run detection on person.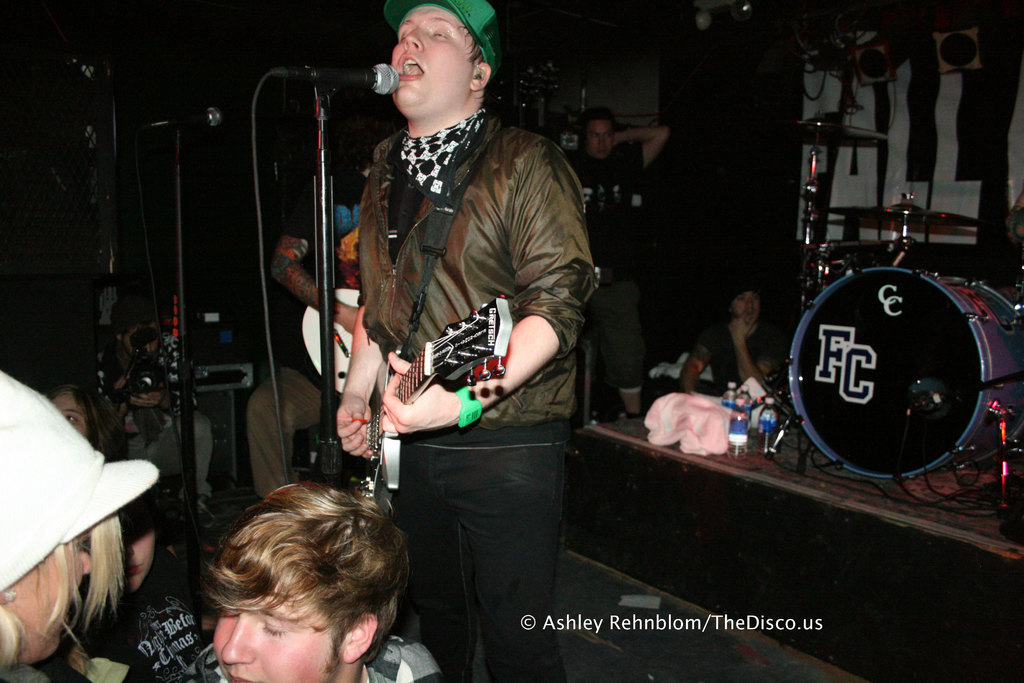
Result: (left=38, top=379, right=129, bottom=458).
